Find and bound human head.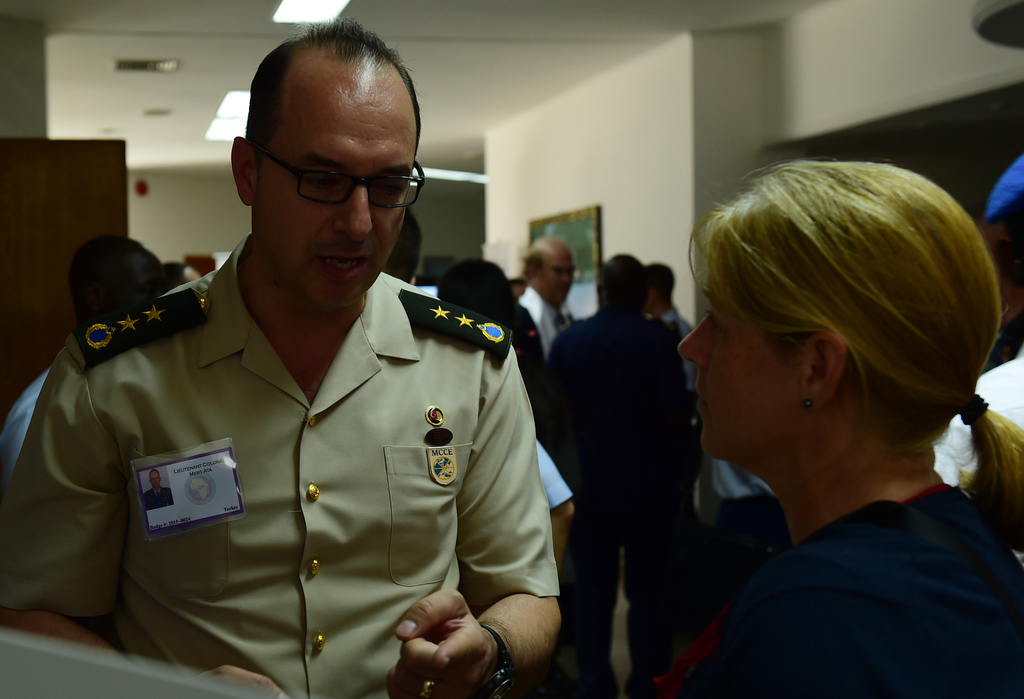
Bound: x1=232, y1=36, x2=424, y2=312.
